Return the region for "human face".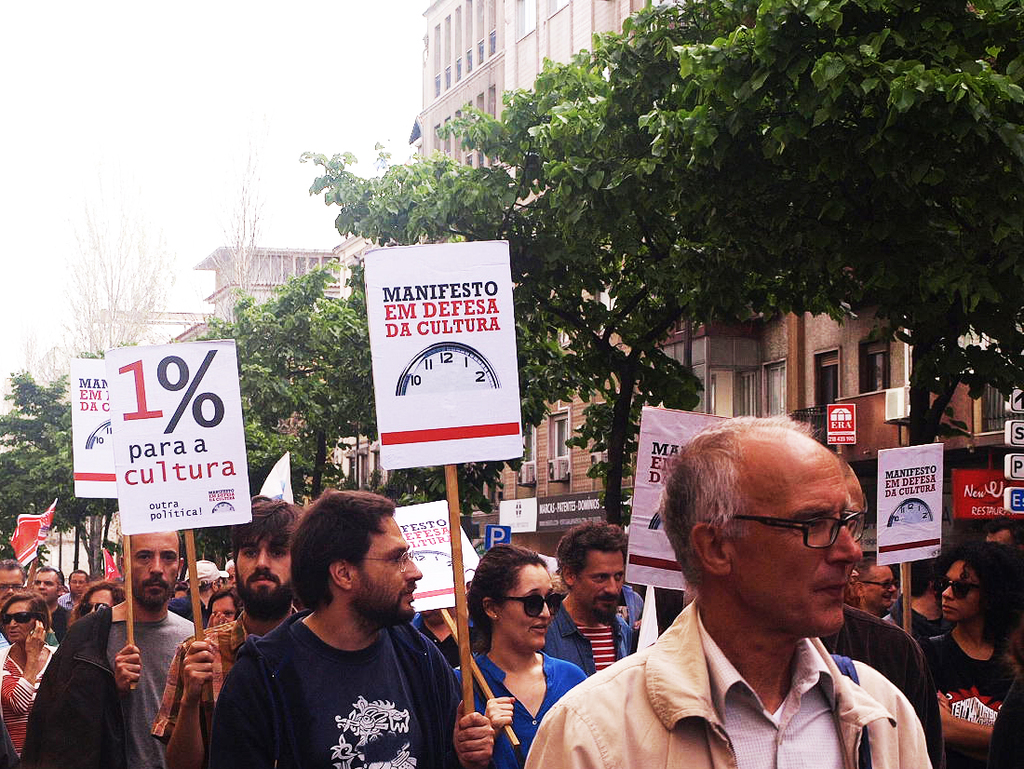
x1=234, y1=531, x2=292, y2=607.
